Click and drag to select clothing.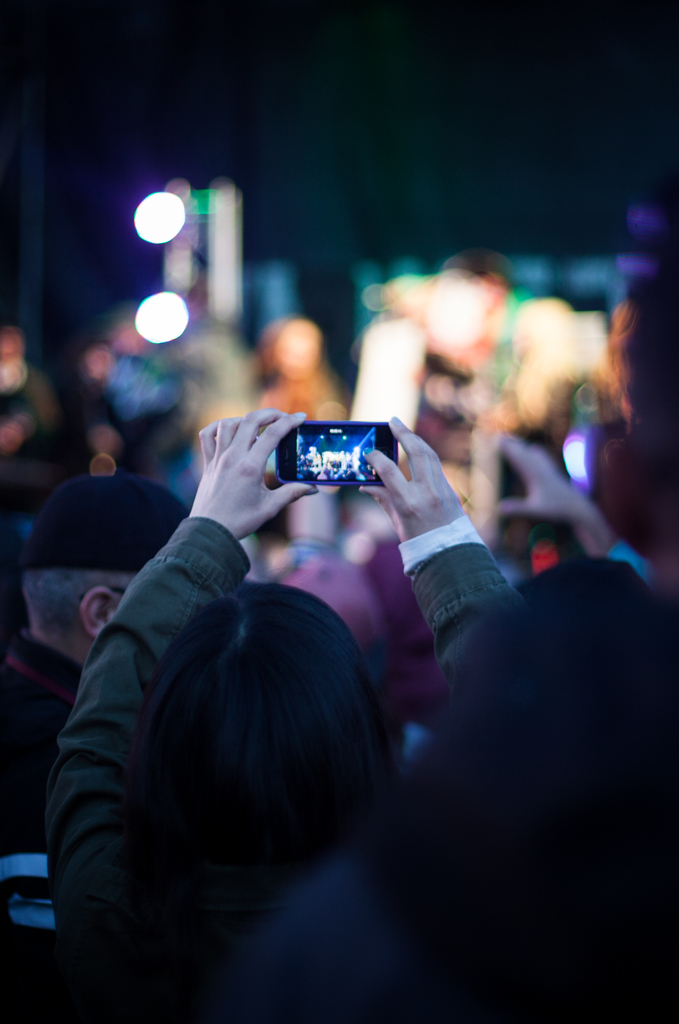
Selection: box(355, 543, 459, 724).
